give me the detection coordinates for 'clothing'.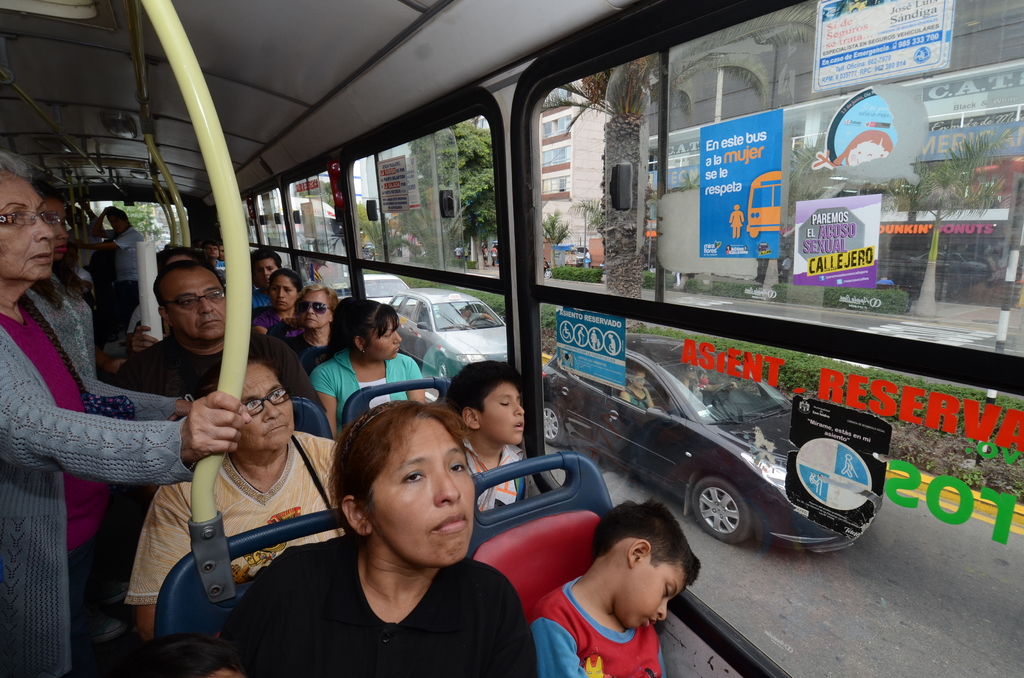
bbox=[253, 287, 272, 310].
